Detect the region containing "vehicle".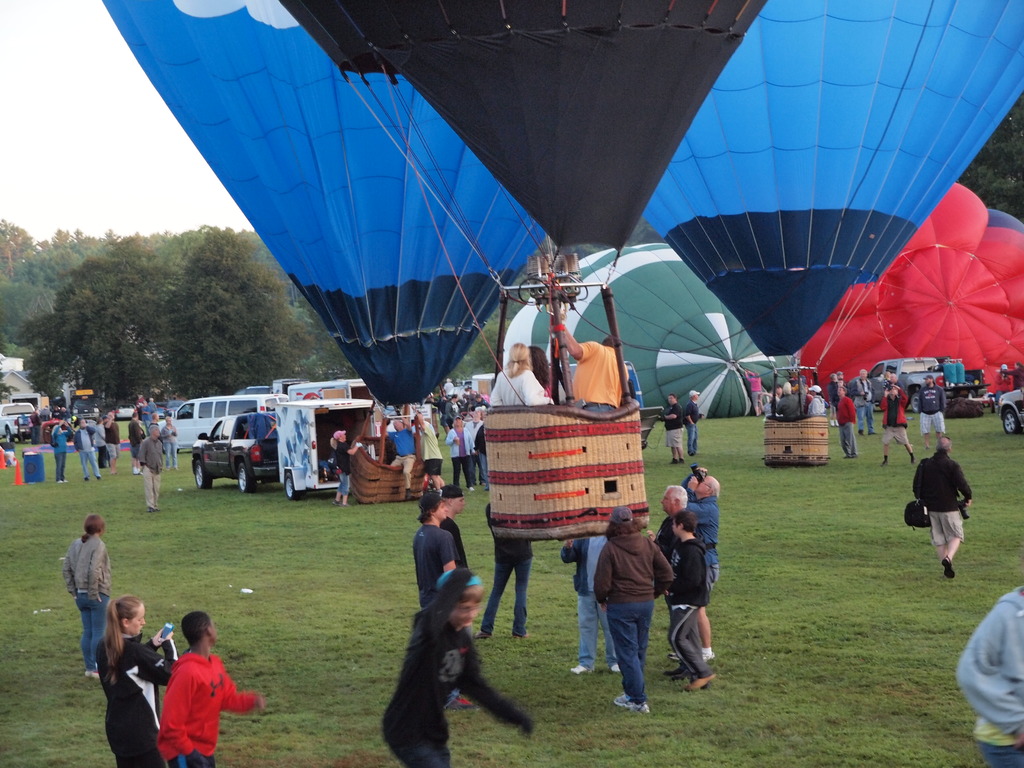
[x1=283, y1=378, x2=366, y2=398].
